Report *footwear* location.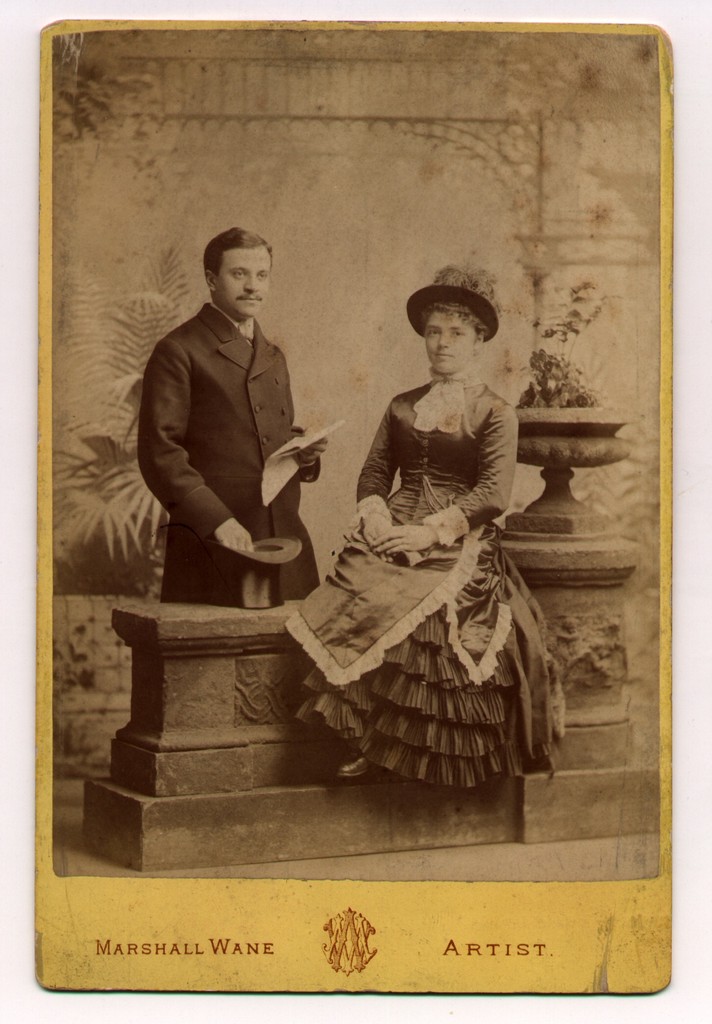
Report: l=335, t=753, r=383, b=777.
